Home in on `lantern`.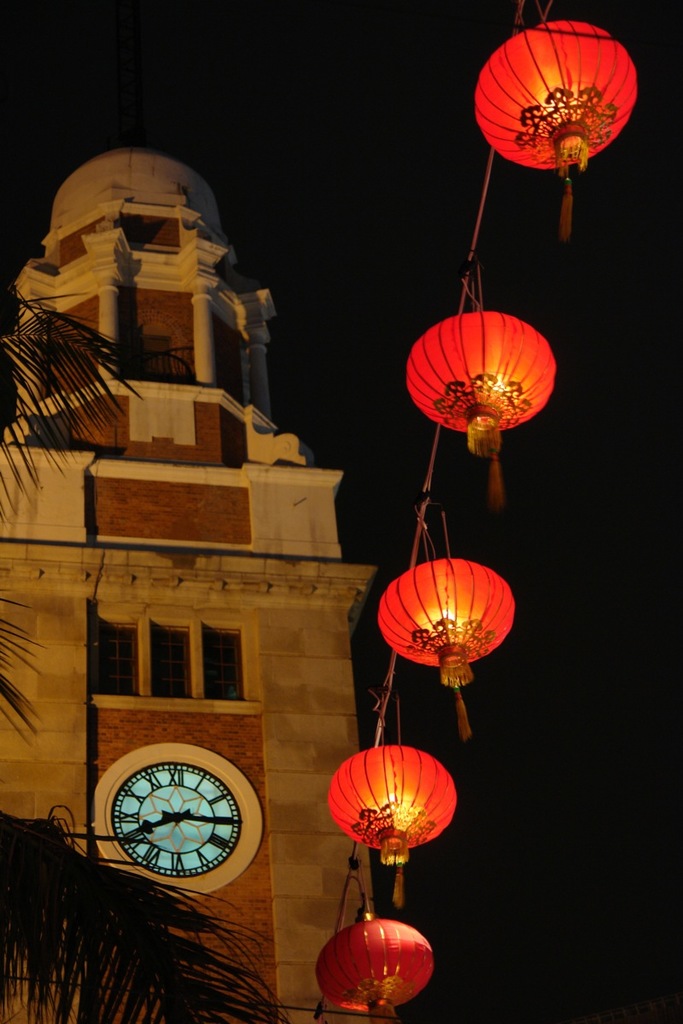
Homed in at rect(378, 557, 517, 735).
